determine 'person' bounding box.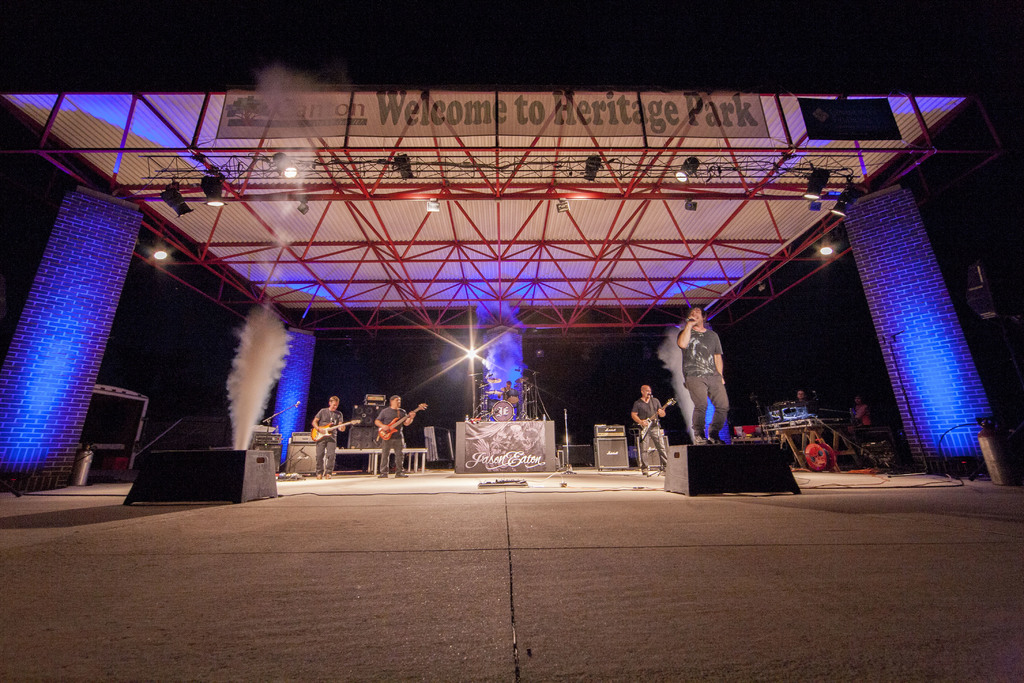
Determined: box(364, 385, 406, 483).
